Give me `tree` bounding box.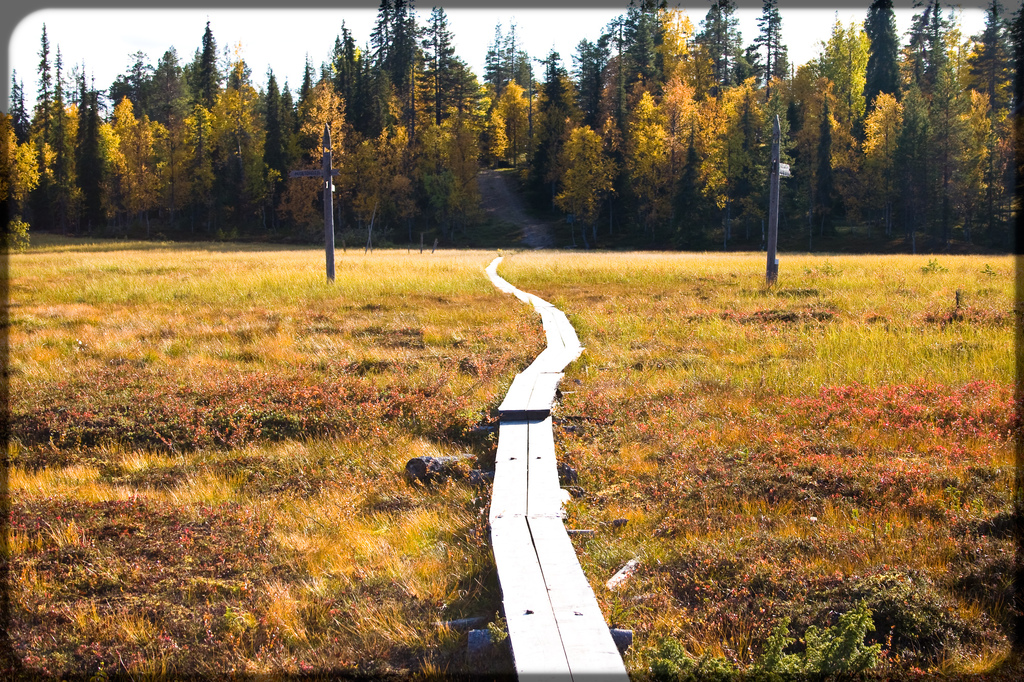
bbox=[836, 0, 1023, 246].
